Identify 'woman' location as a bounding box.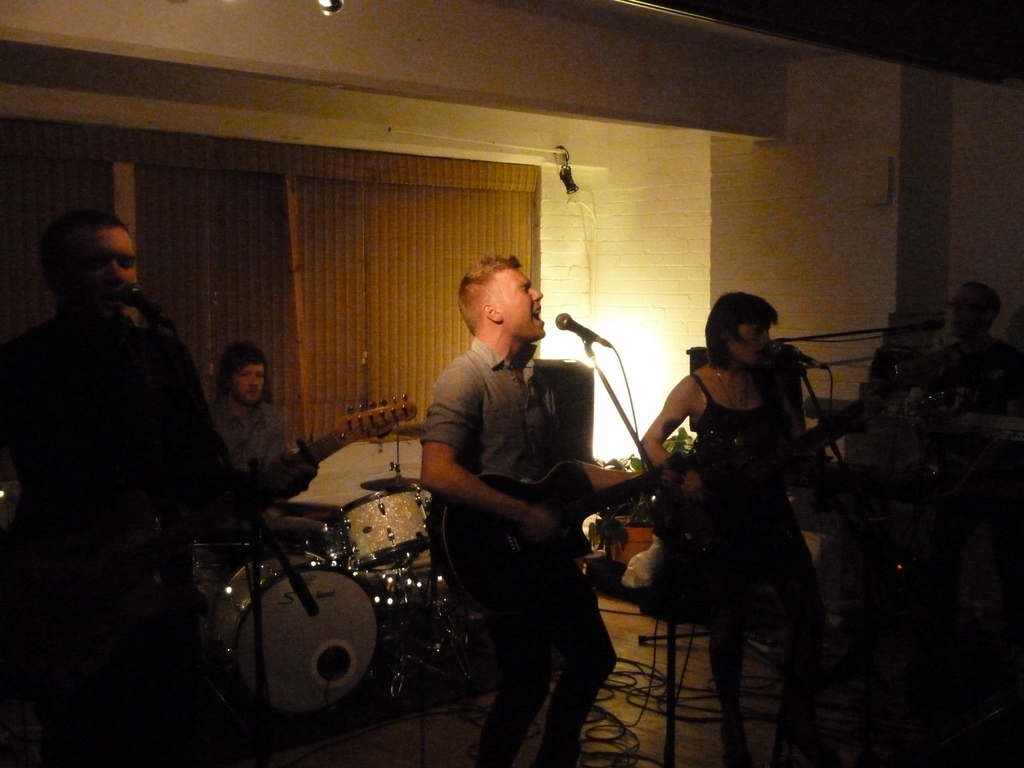
[x1=618, y1=277, x2=837, y2=739].
